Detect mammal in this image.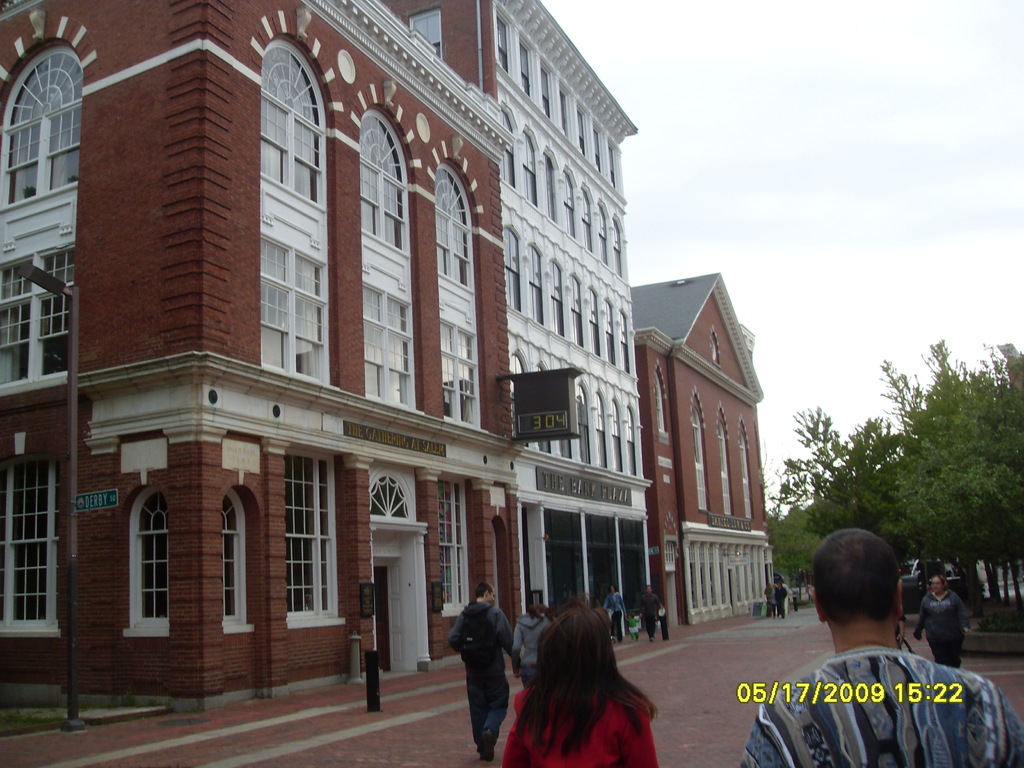
Detection: box=[643, 583, 666, 637].
